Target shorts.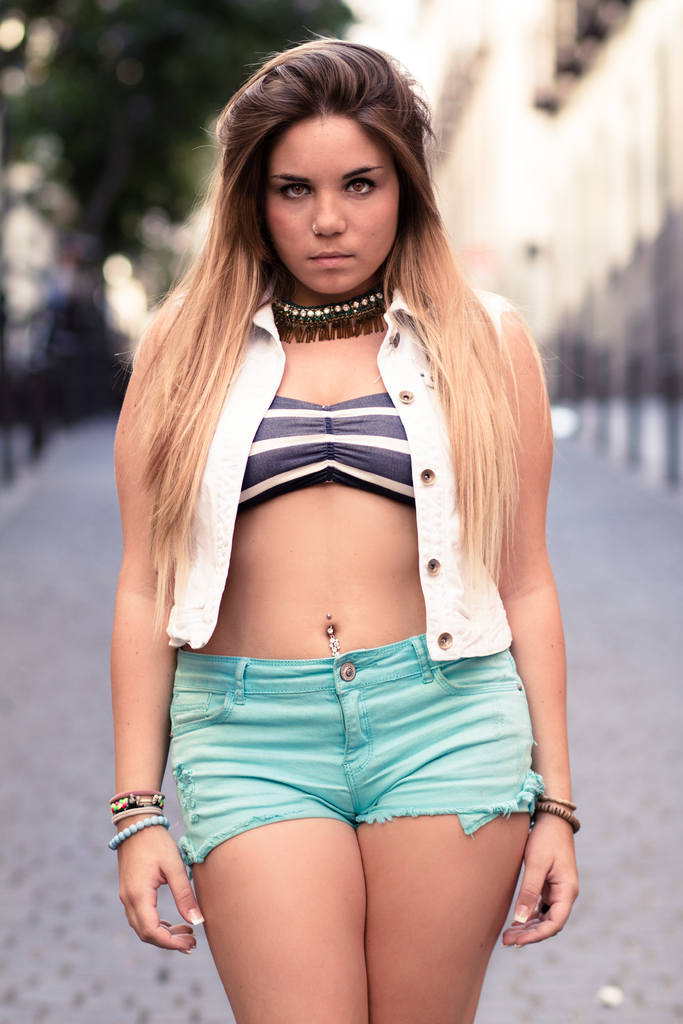
Target region: Rect(151, 645, 557, 887).
